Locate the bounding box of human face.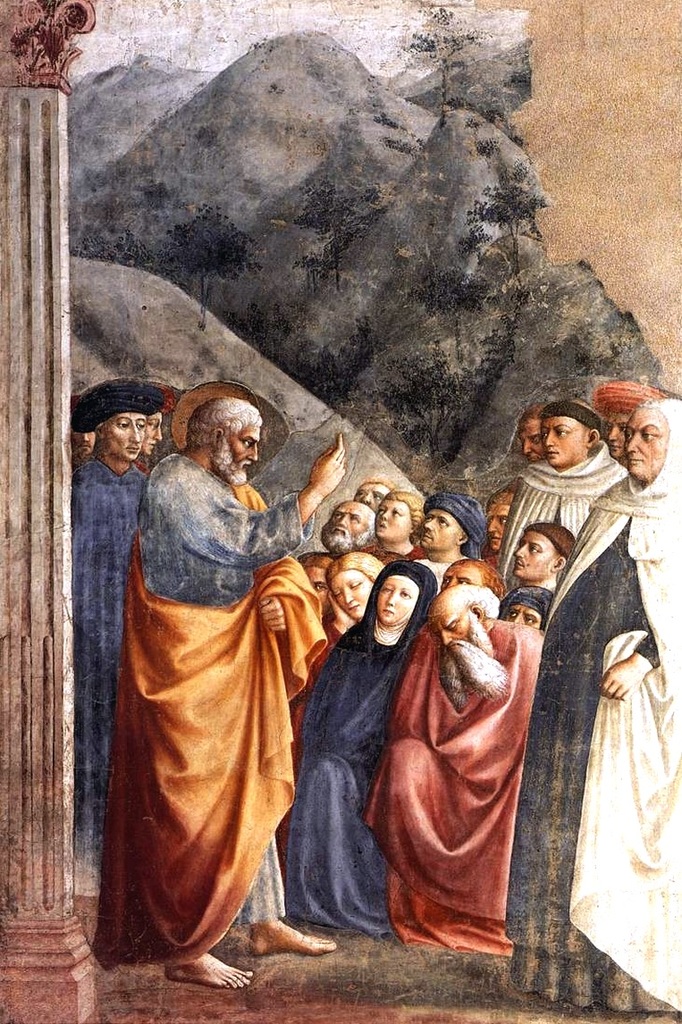
Bounding box: detection(146, 413, 160, 455).
